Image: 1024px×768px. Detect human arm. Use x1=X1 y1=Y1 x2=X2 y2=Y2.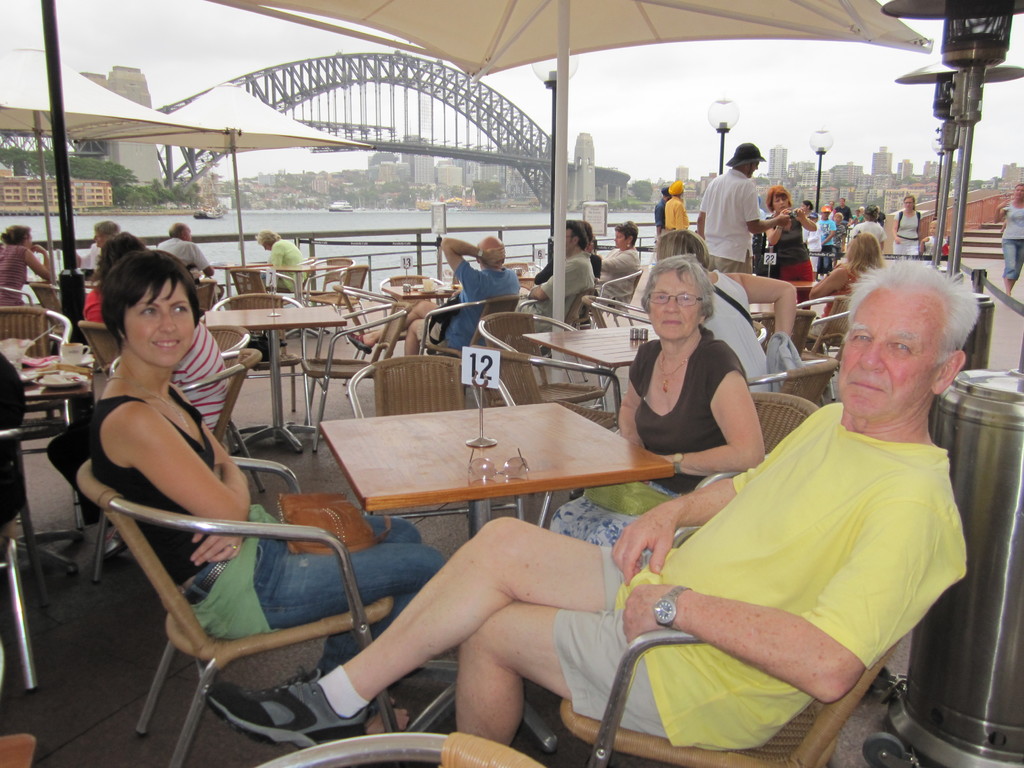
x1=271 y1=244 x2=282 y2=270.
